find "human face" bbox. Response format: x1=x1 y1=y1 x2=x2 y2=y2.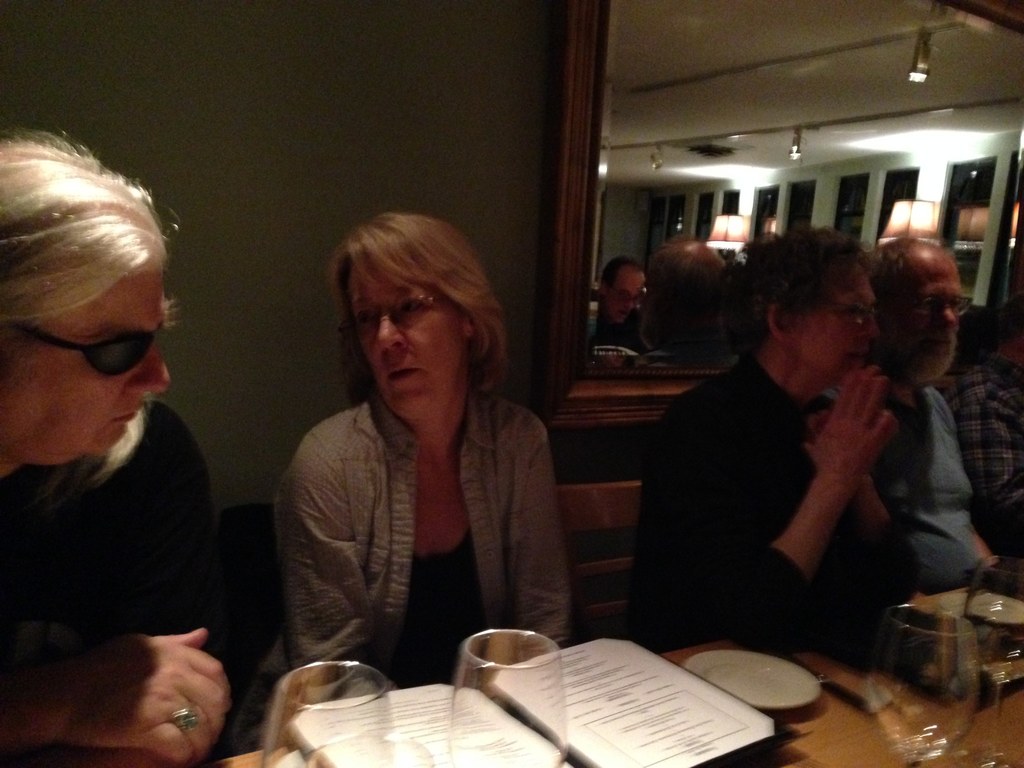
x1=794 y1=275 x2=879 y2=381.
